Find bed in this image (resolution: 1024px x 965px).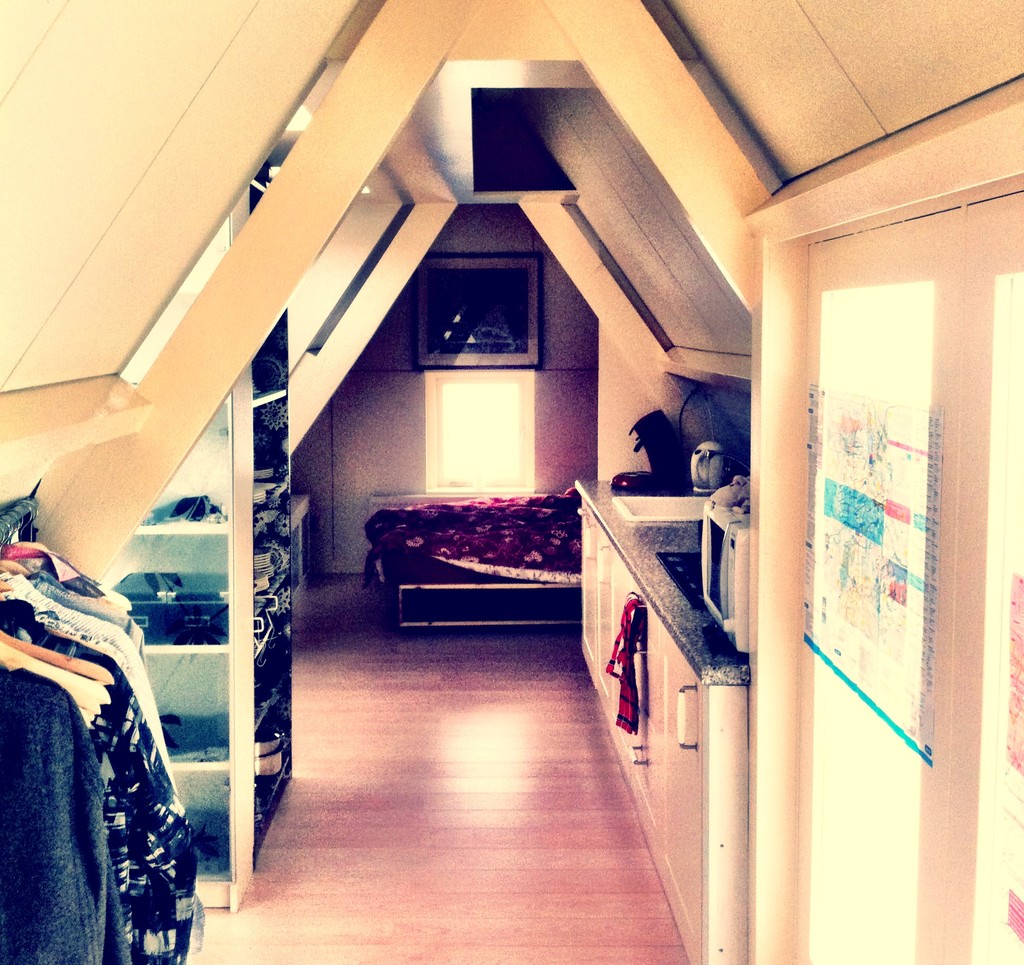
crop(363, 482, 588, 645).
